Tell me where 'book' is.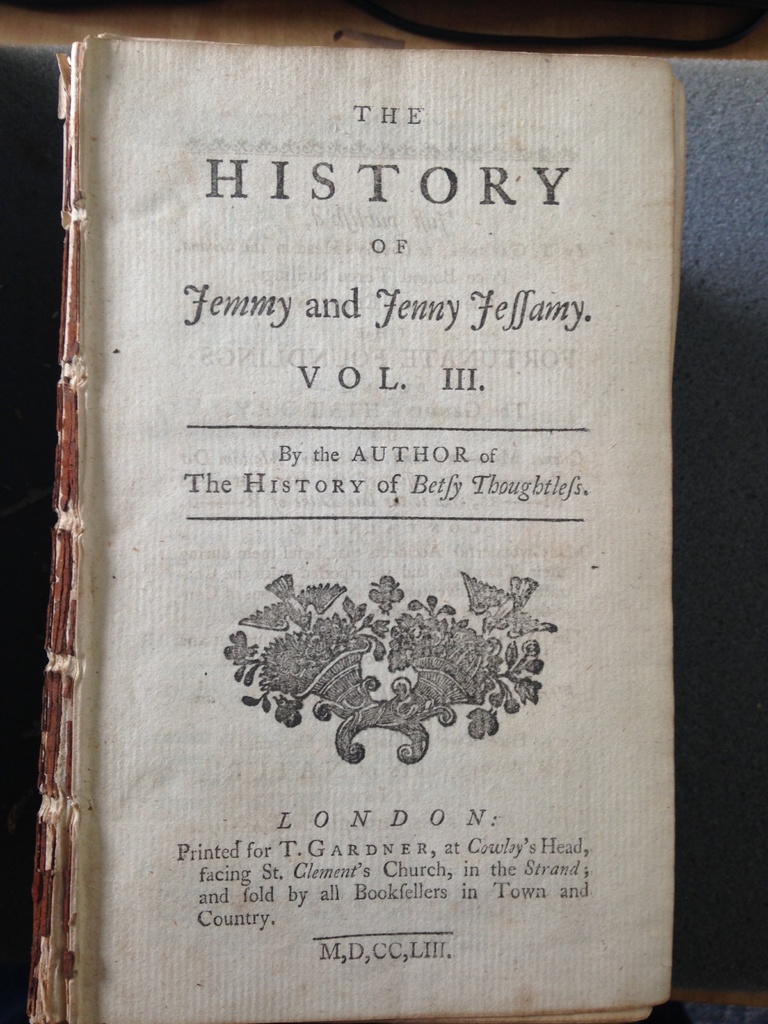
'book' is at Rect(0, 26, 707, 998).
